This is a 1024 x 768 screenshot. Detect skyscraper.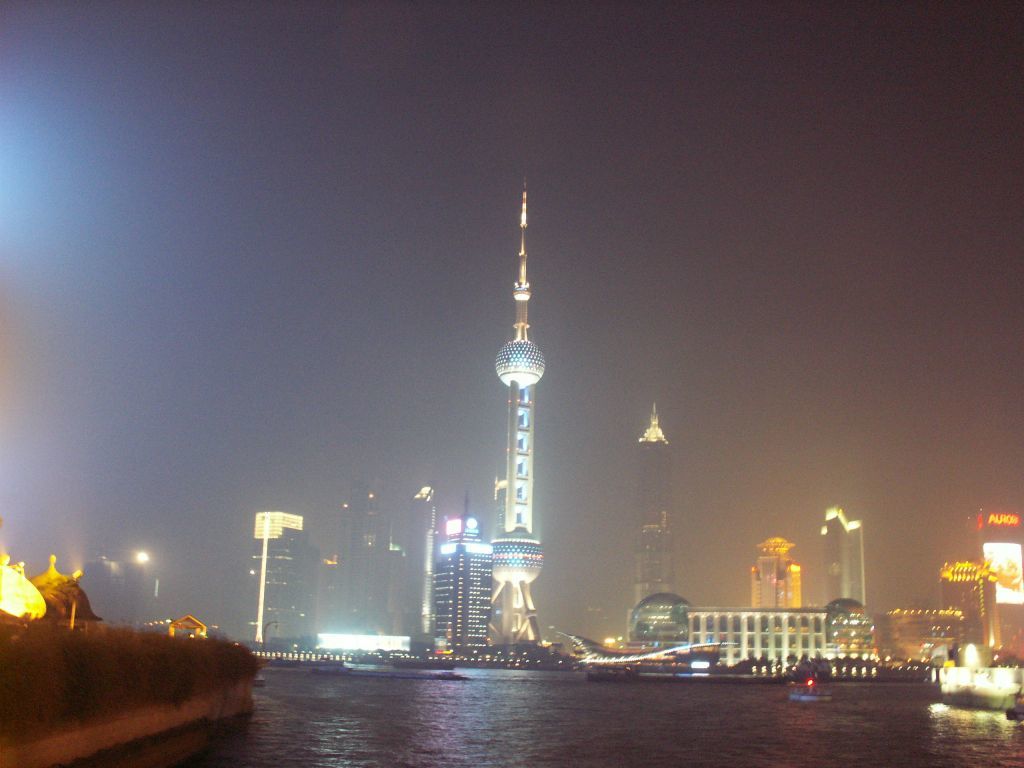
246 509 319 651.
